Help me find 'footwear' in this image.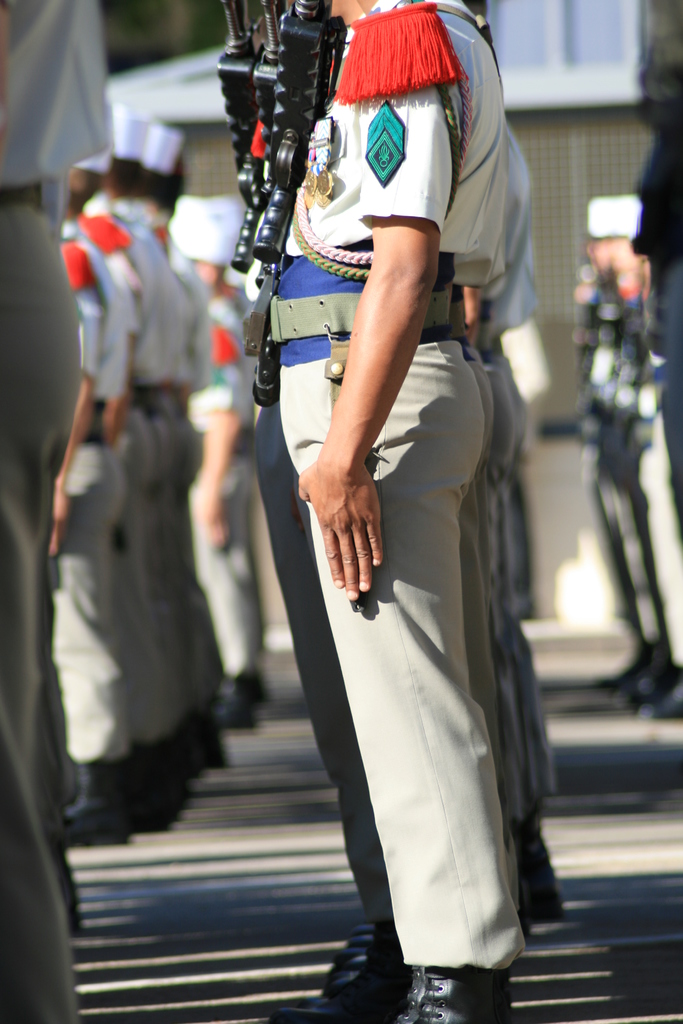
Found it: crop(383, 958, 520, 1023).
